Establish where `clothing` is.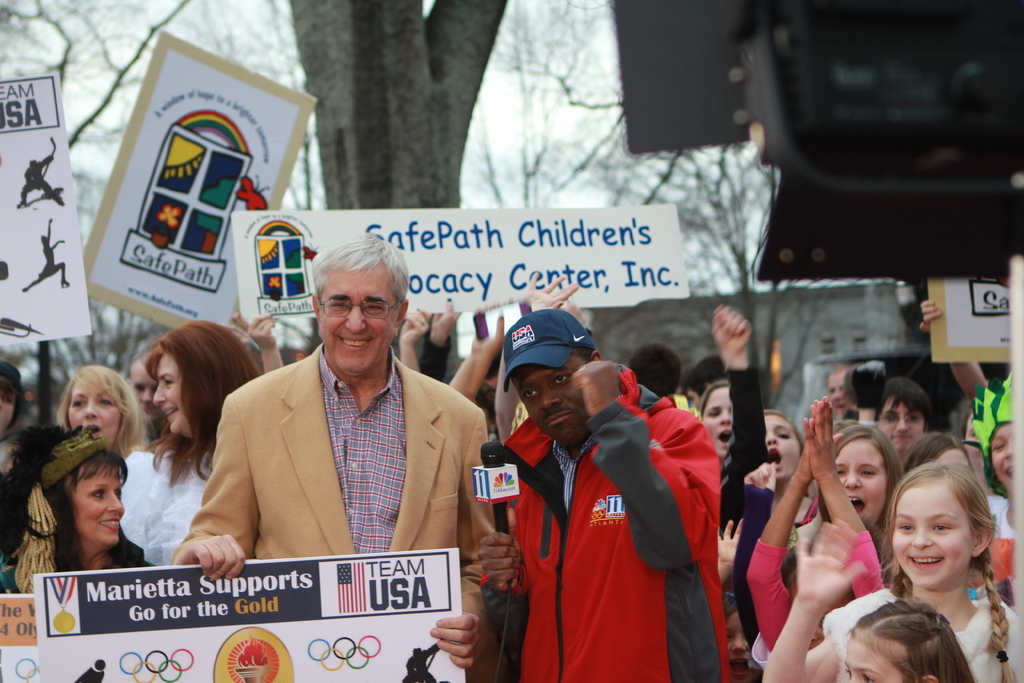
Established at [x1=141, y1=447, x2=217, y2=567].
